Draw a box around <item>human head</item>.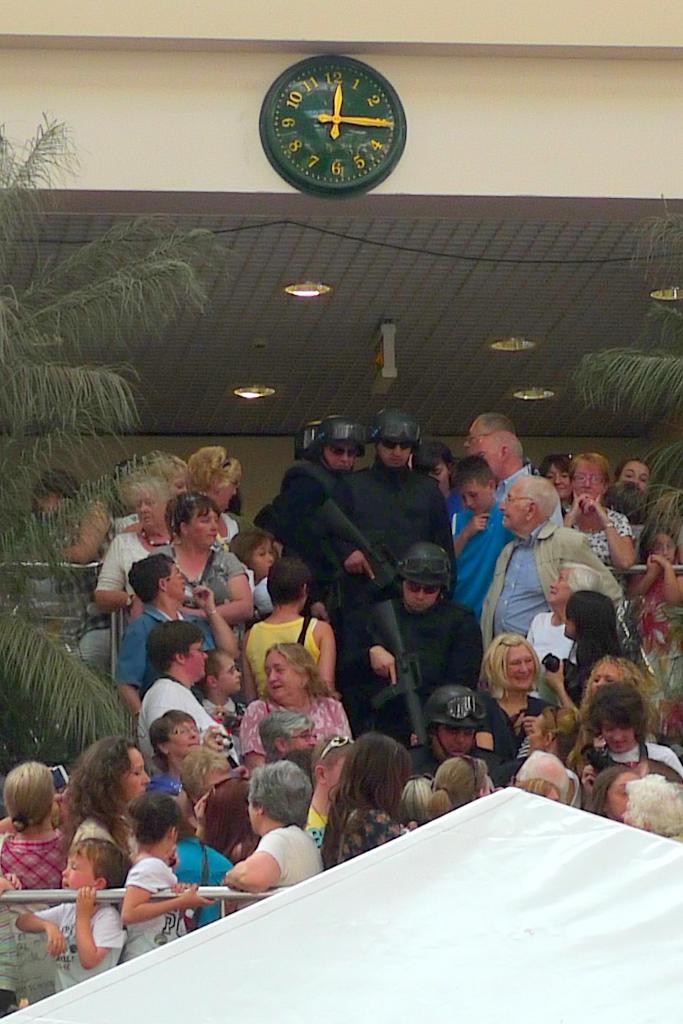
616:459:650:493.
